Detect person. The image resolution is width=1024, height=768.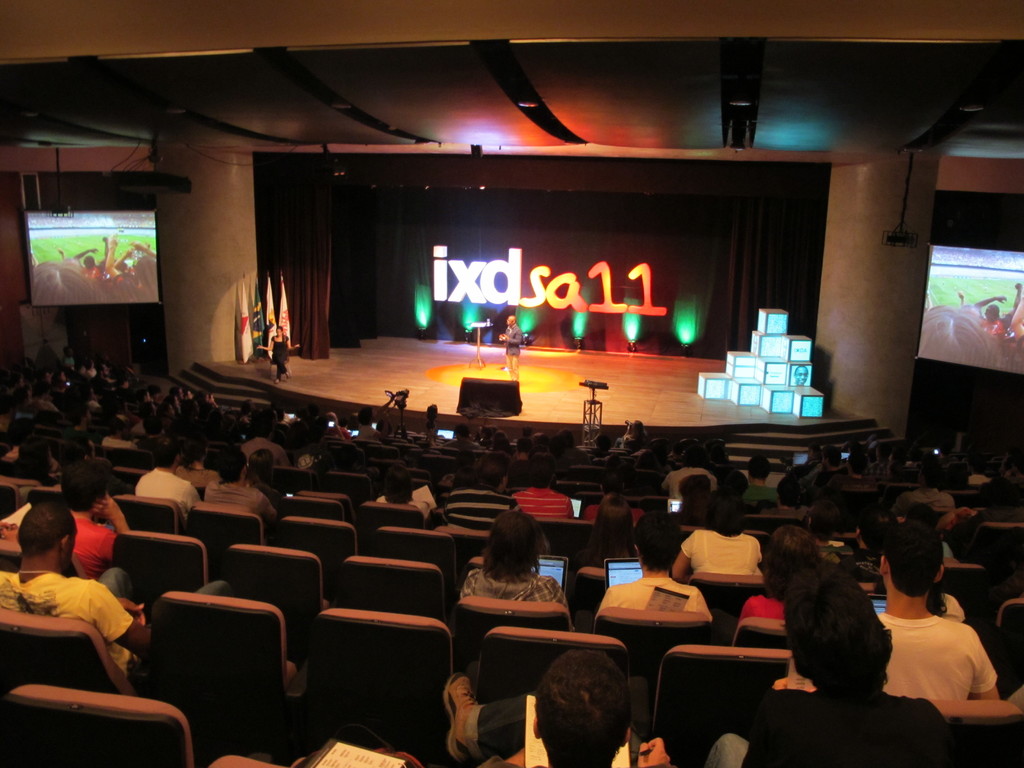
box=[254, 324, 300, 379].
